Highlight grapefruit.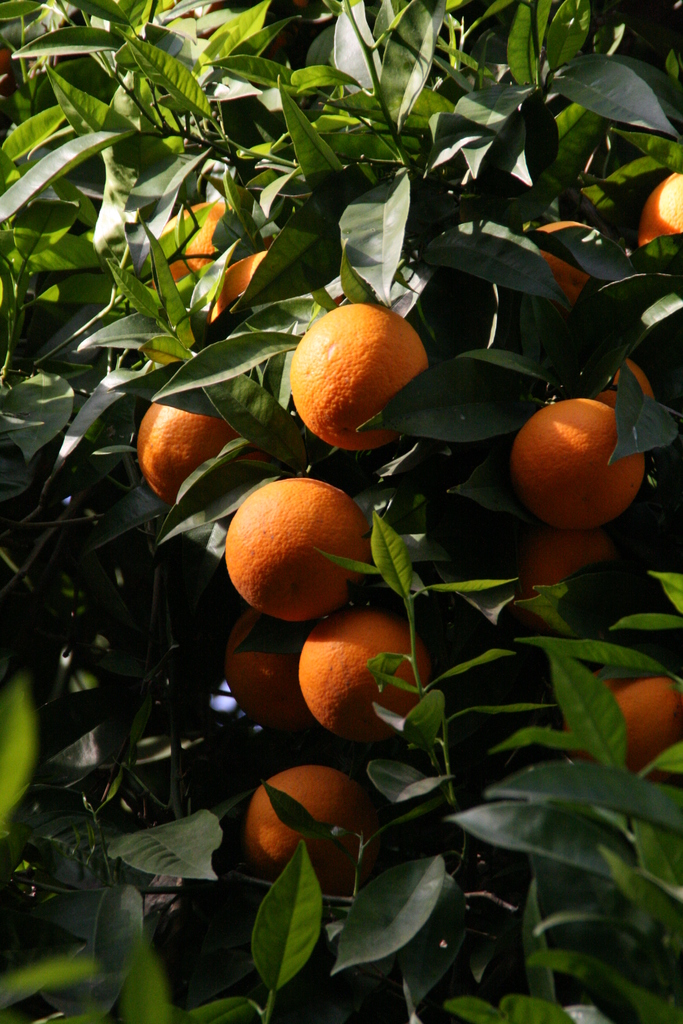
Highlighted region: <bbox>223, 610, 315, 729</bbox>.
